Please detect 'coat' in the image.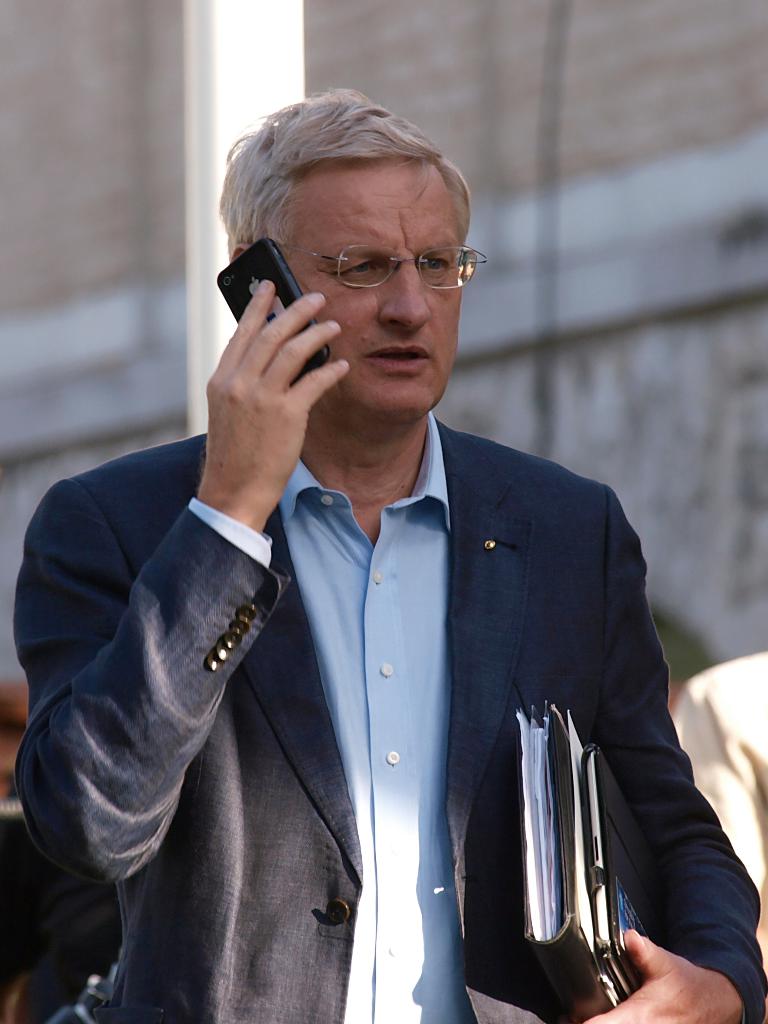
box(40, 254, 712, 996).
